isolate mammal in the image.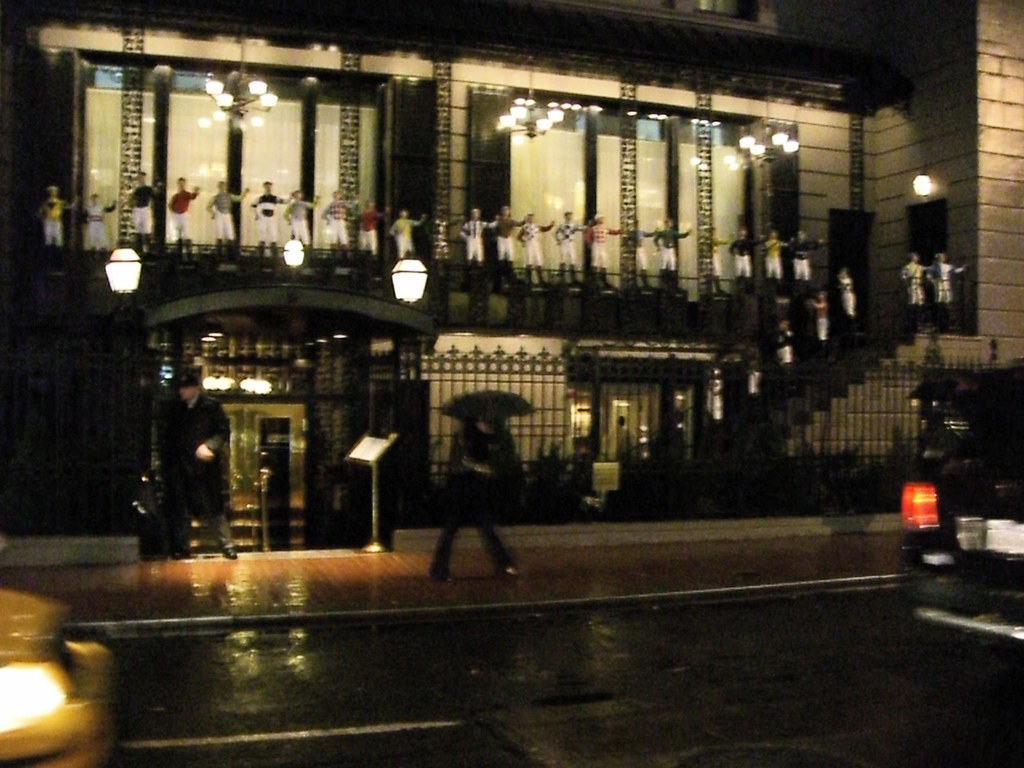
Isolated region: detection(927, 256, 962, 310).
